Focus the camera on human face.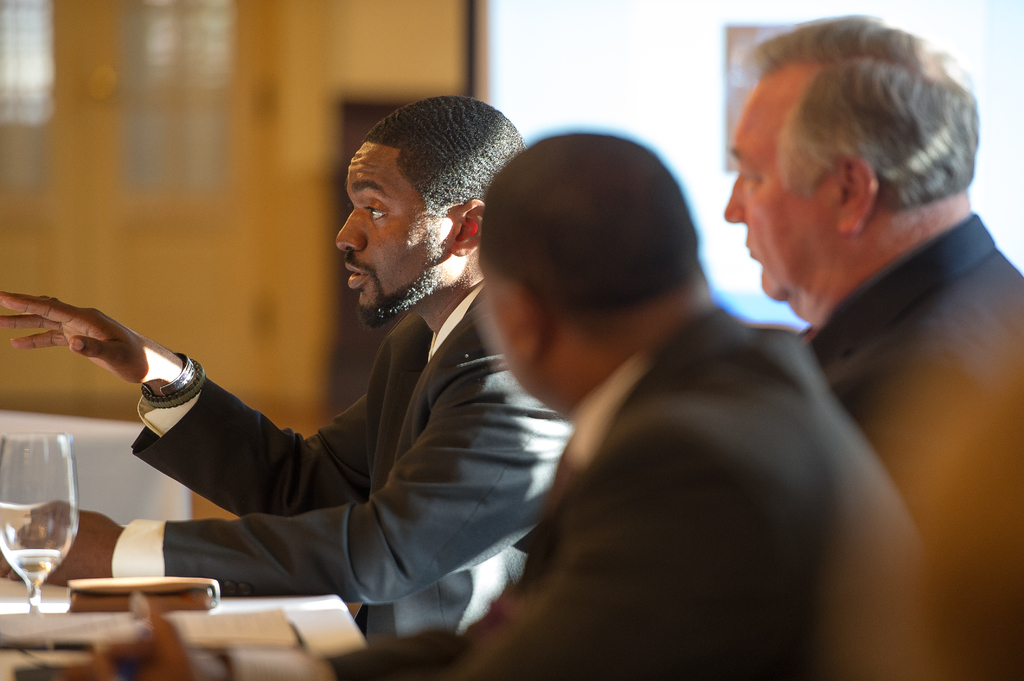
Focus region: <region>719, 82, 855, 324</region>.
